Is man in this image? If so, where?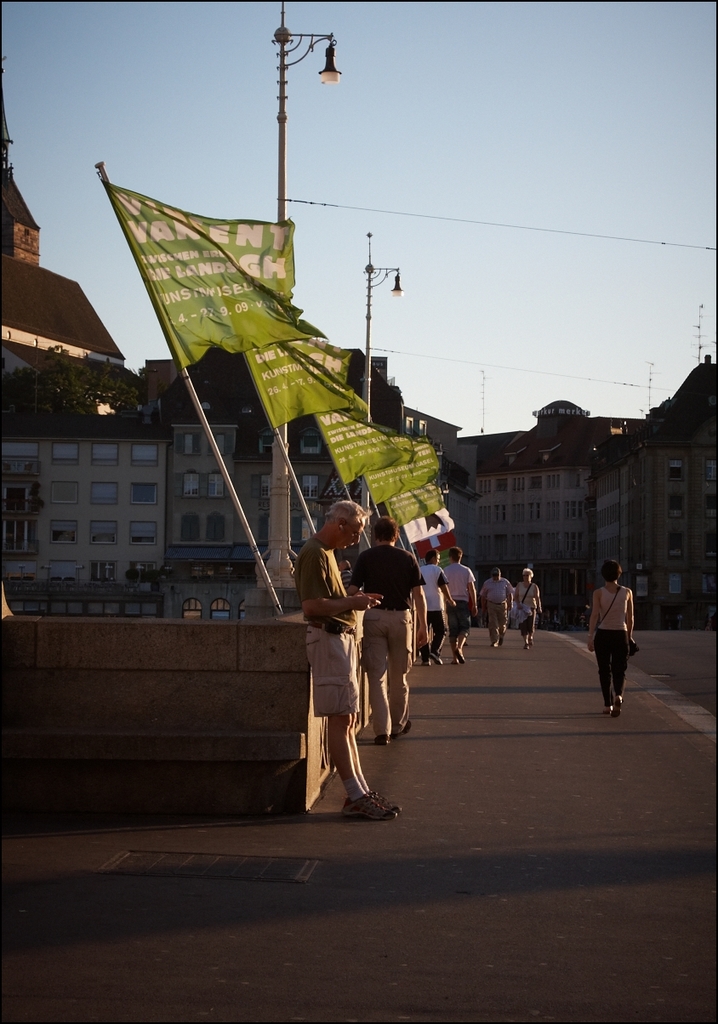
Yes, at bbox(482, 560, 516, 652).
